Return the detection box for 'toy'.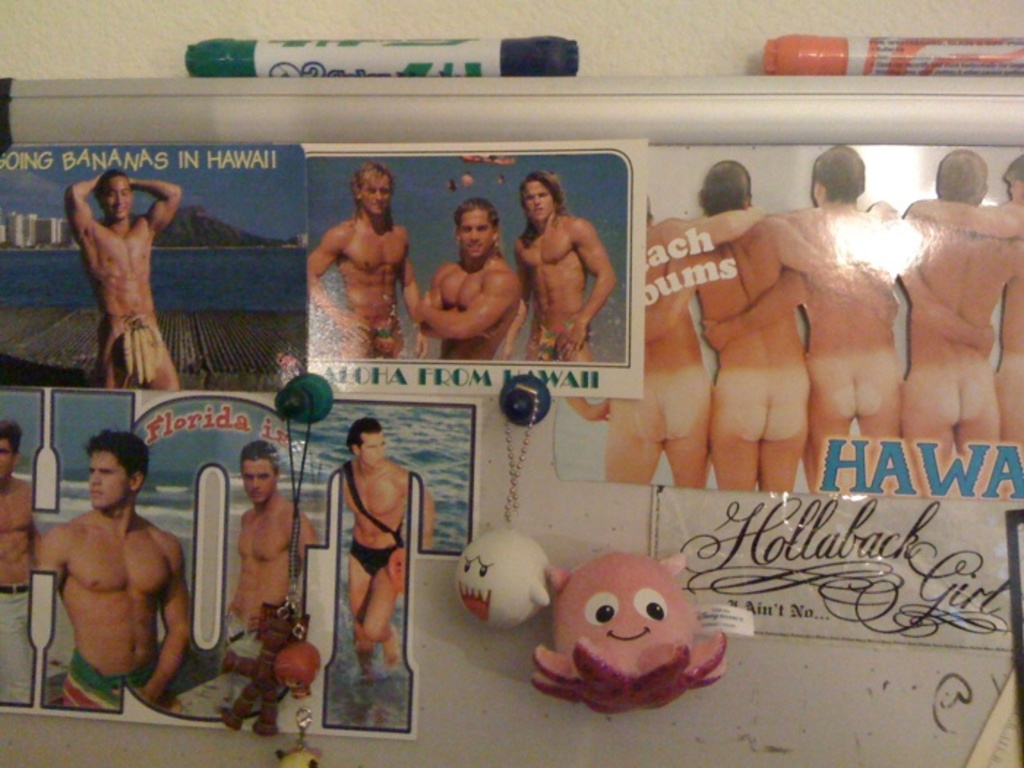
<region>225, 587, 300, 733</region>.
